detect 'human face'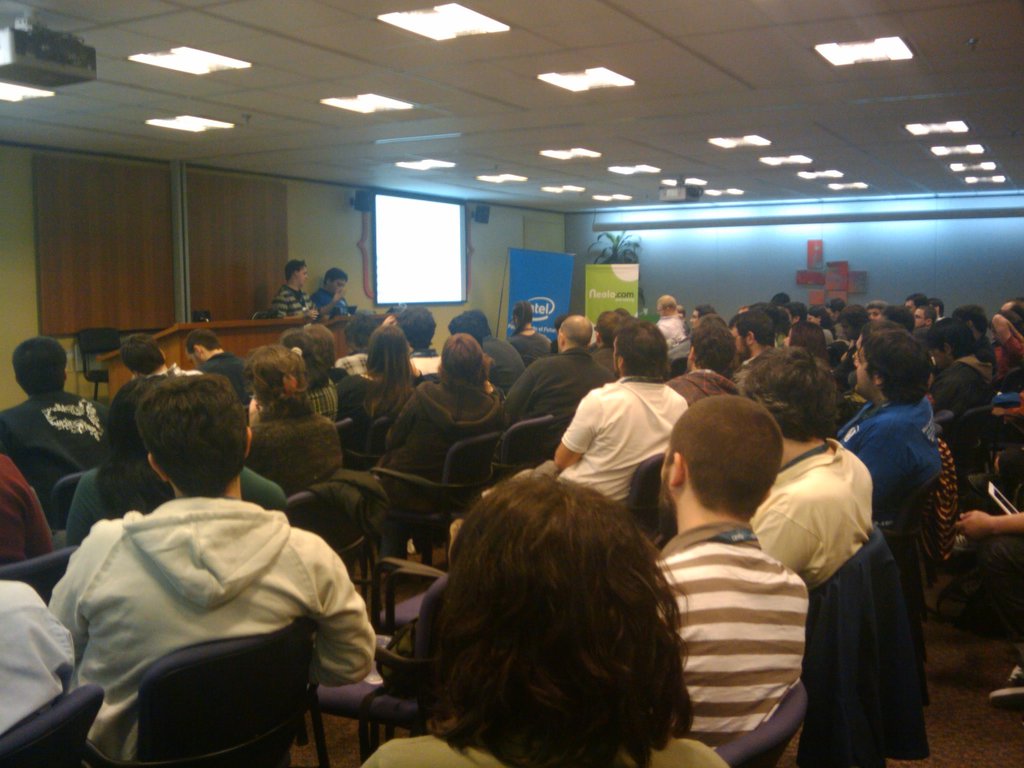
866,311,879,324
